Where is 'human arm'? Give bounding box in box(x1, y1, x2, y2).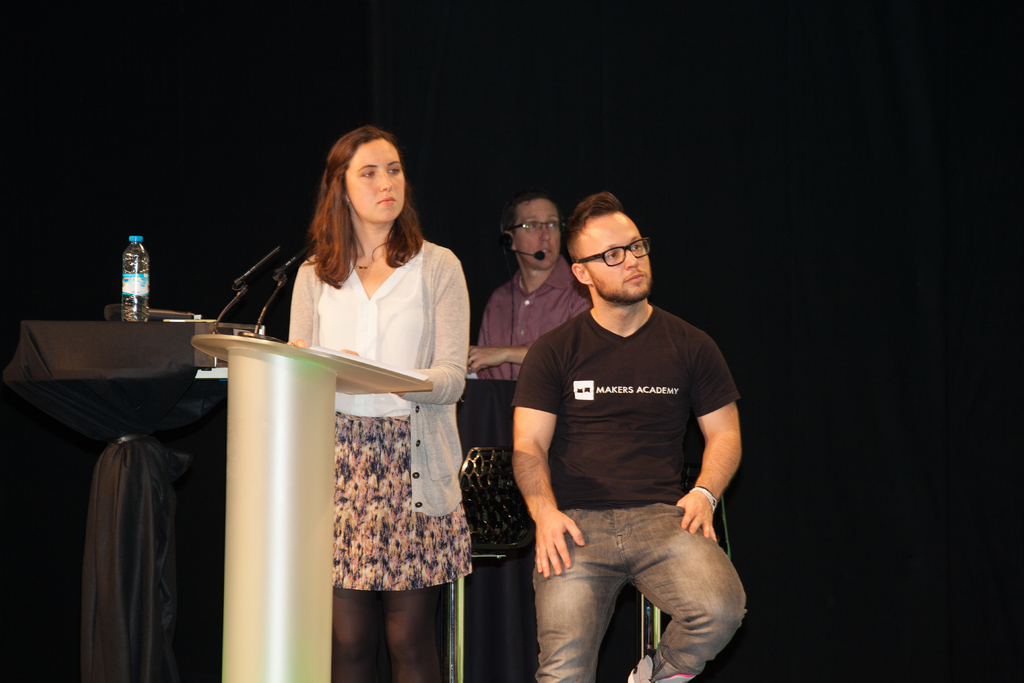
box(687, 372, 742, 525).
